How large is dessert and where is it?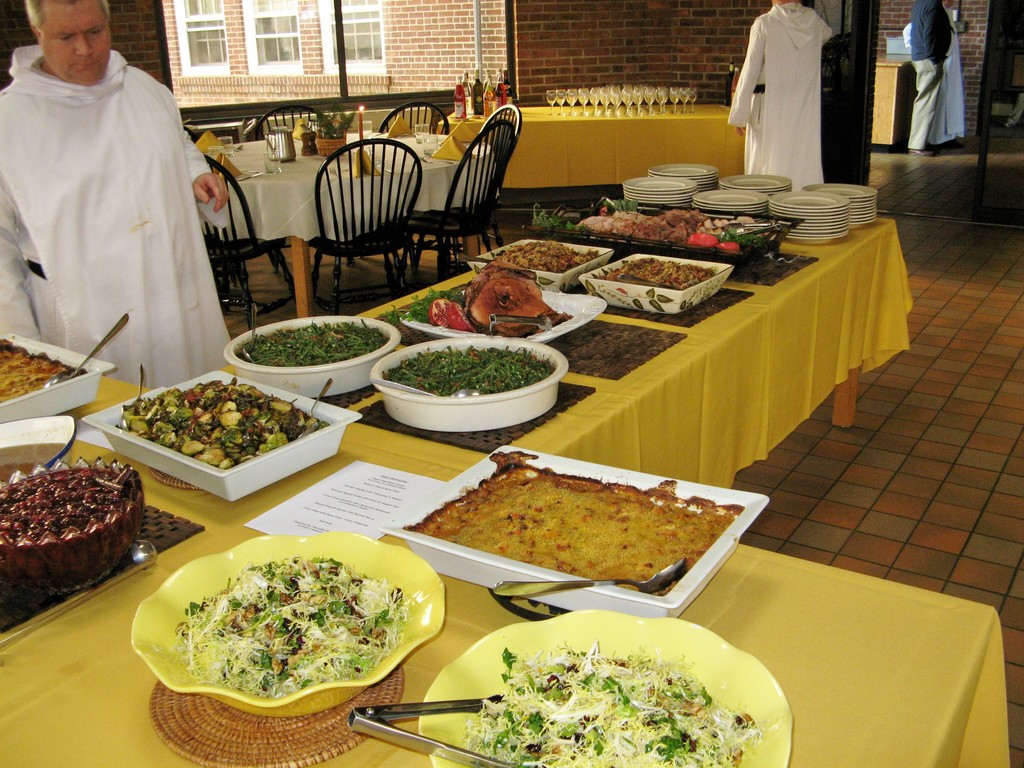
Bounding box: x1=0 y1=339 x2=86 y2=408.
